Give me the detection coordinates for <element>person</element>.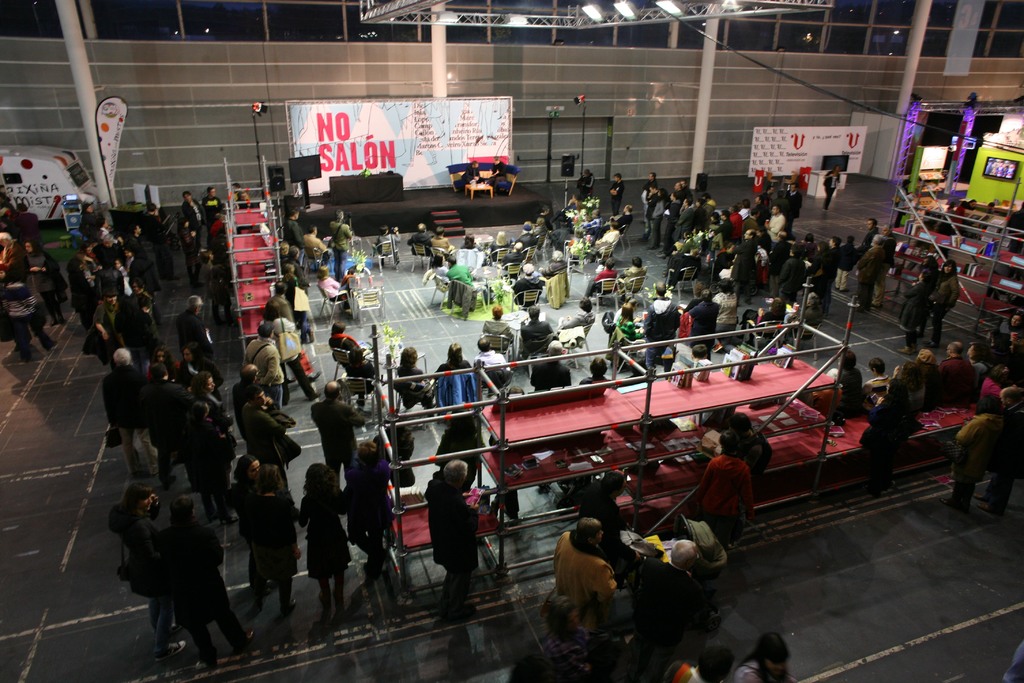
x1=936 y1=259 x2=965 y2=345.
